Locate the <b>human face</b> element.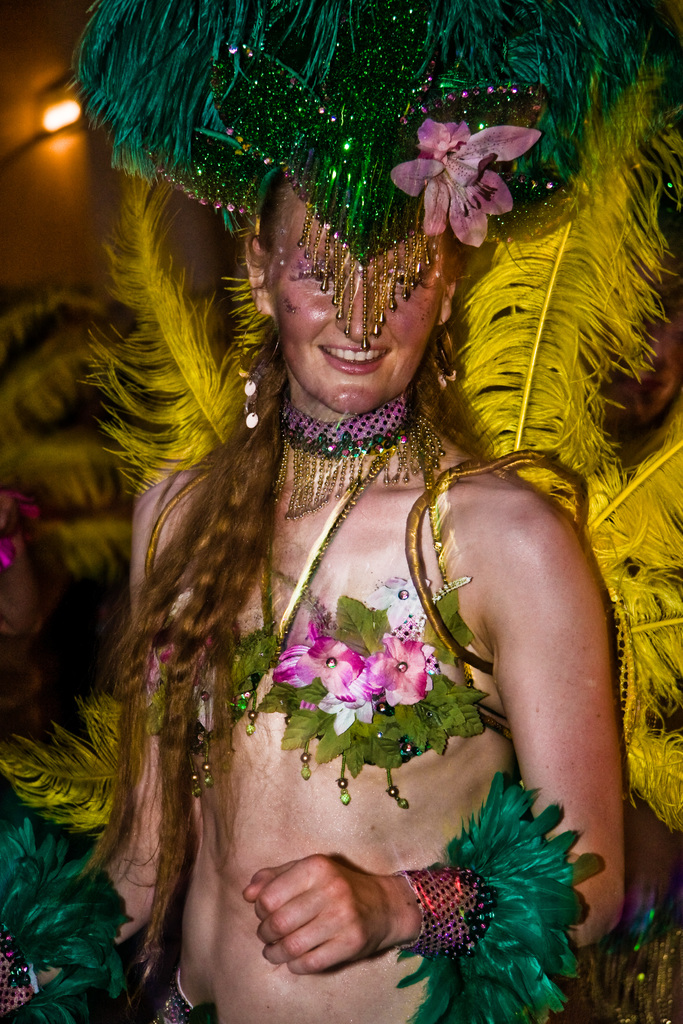
Element bbox: 263,186,447,410.
